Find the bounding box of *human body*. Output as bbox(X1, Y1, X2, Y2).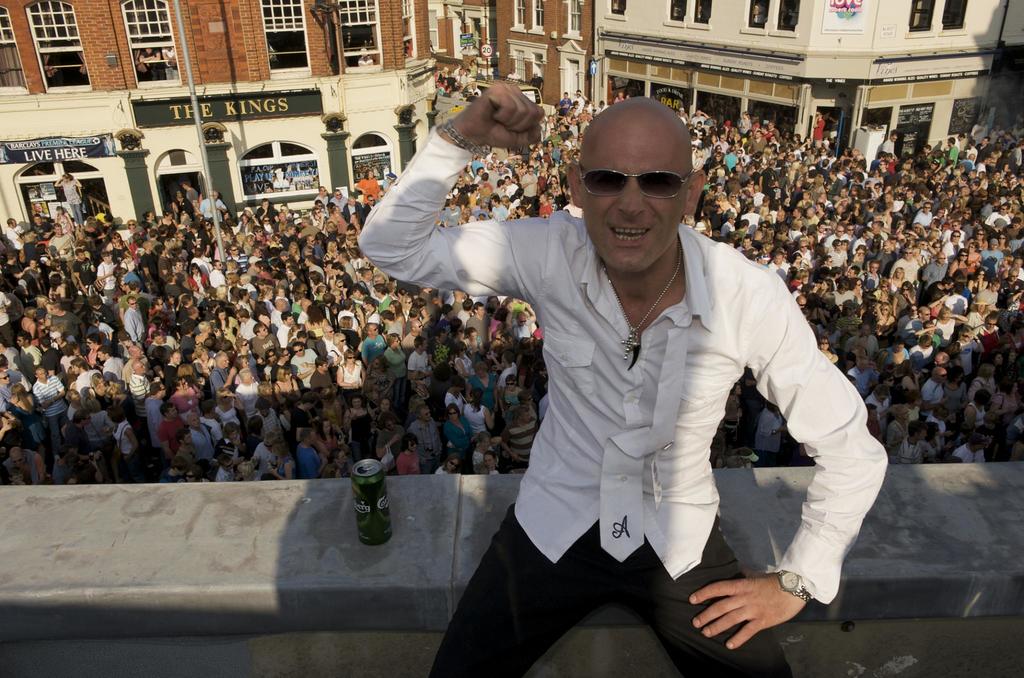
bbox(186, 458, 207, 485).
